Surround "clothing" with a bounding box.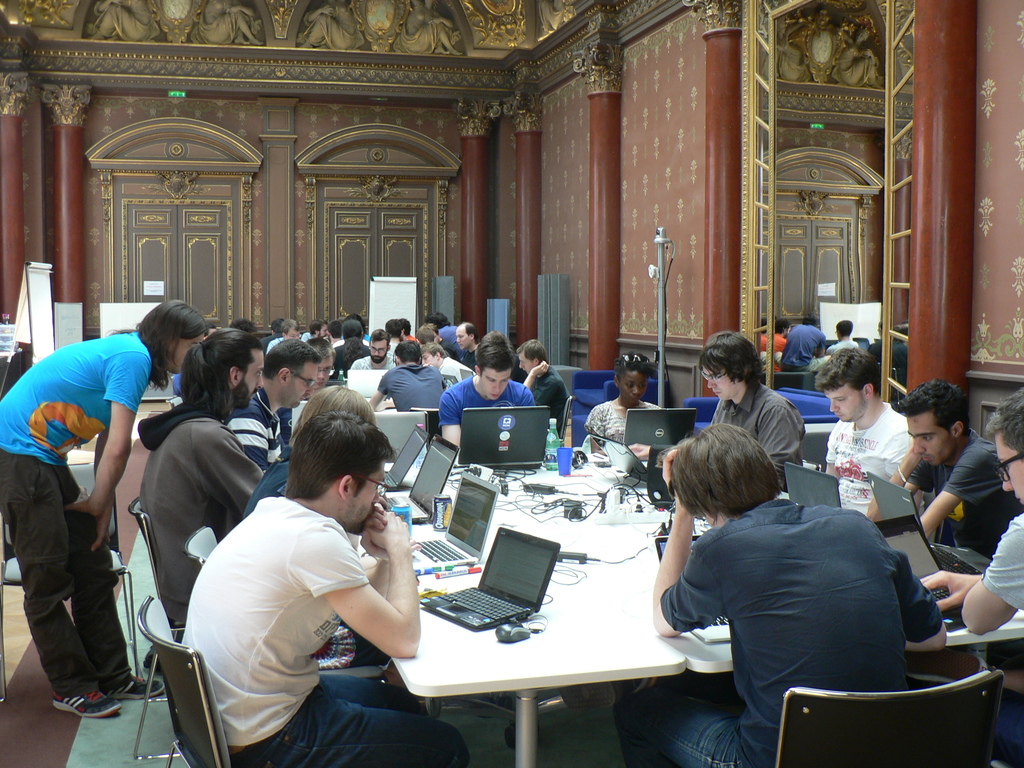
{"left": 138, "top": 383, "right": 264, "bottom": 628}.
